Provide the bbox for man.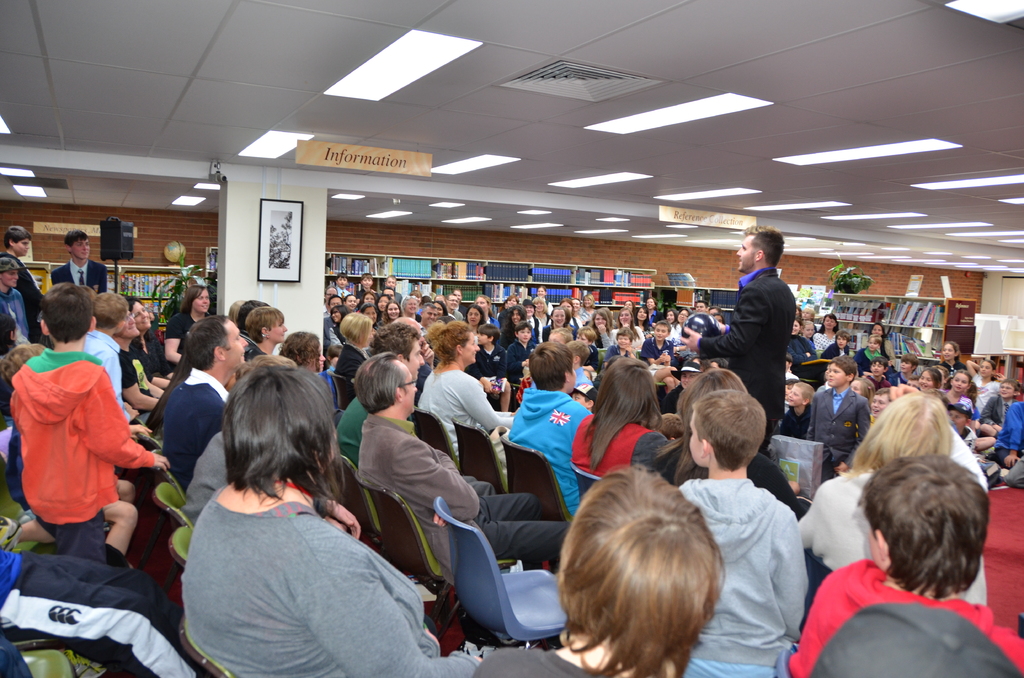
pyautogui.locateOnScreen(700, 244, 805, 430).
